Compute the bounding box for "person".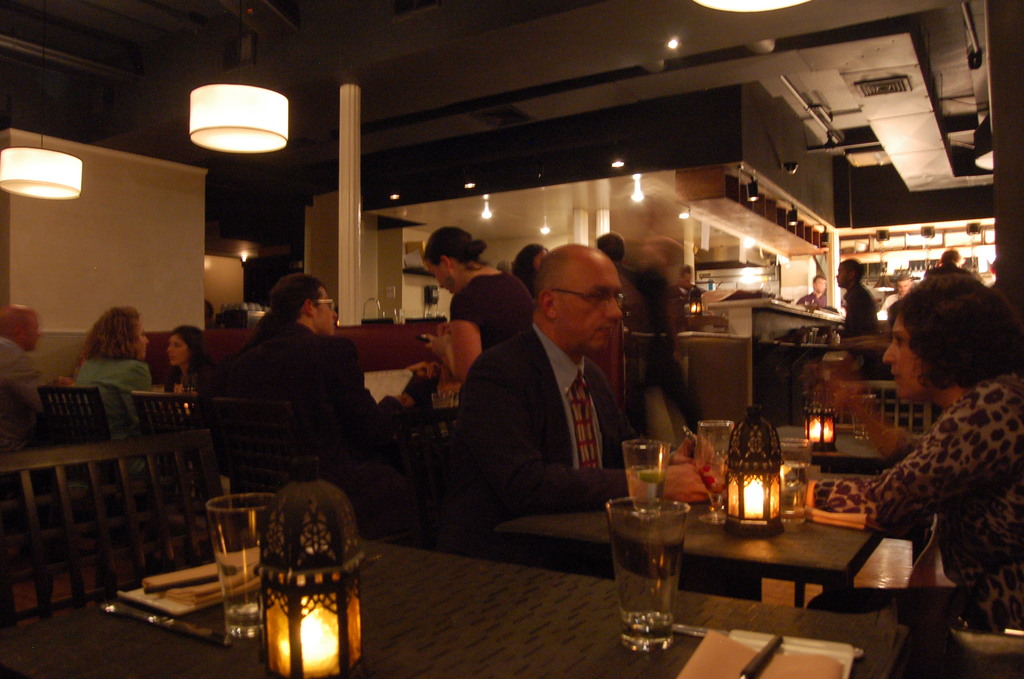
bbox=(796, 275, 826, 309).
